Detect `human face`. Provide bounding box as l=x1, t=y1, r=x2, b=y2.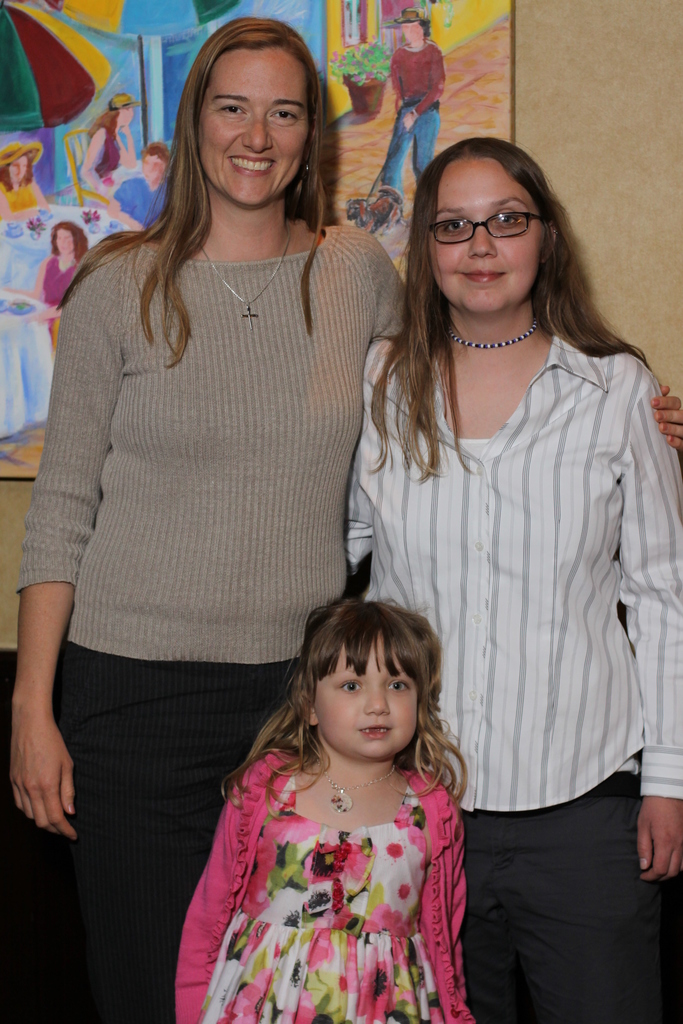
l=140, t=153, r=160, b=180.
